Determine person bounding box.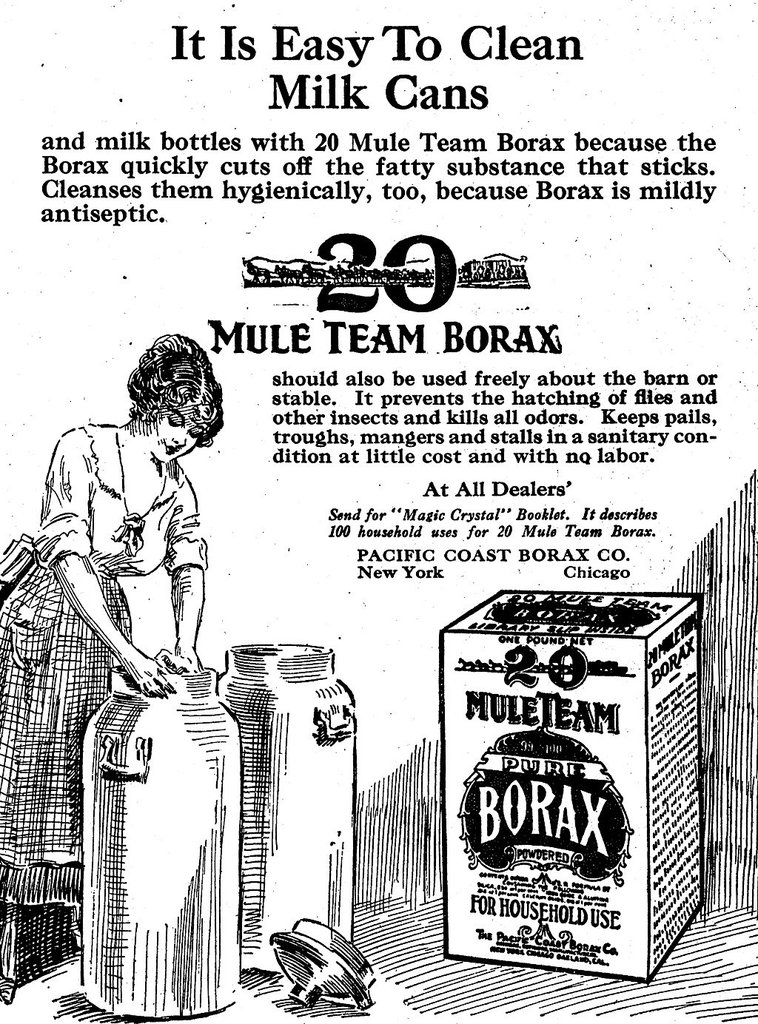
Determined: 33 322 258 803.
